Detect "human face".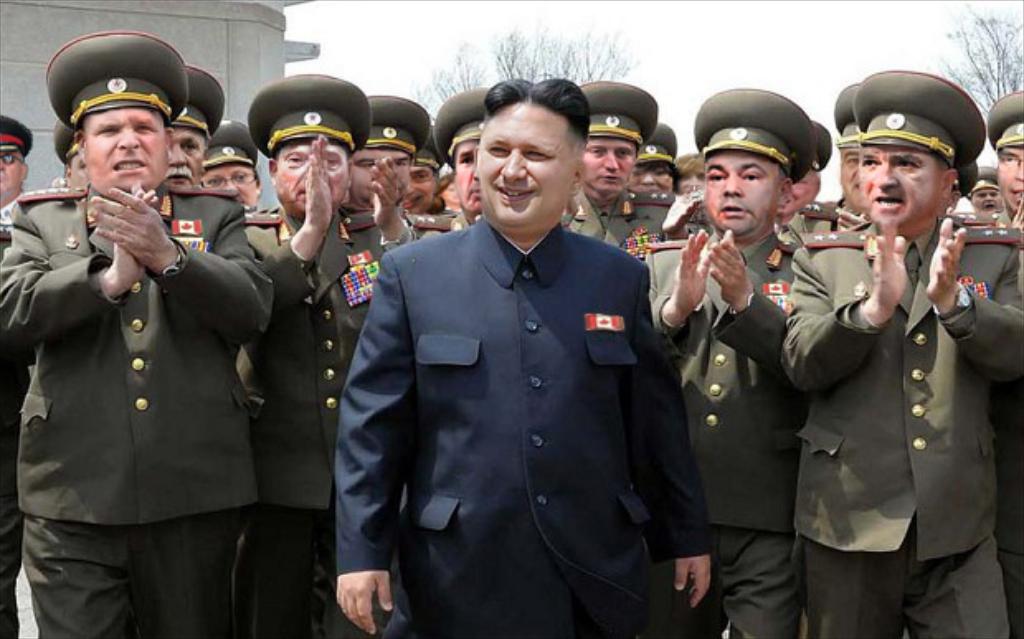
Detected at box=[685, 167, 707, 188].
